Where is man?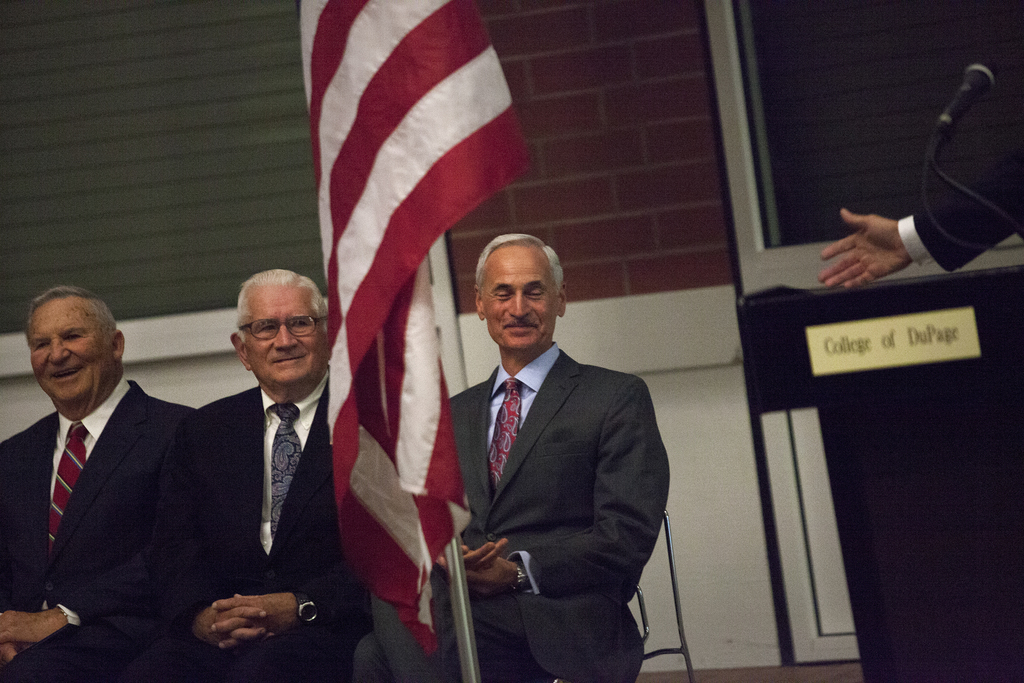
rect(0, 286, 193, 682).
